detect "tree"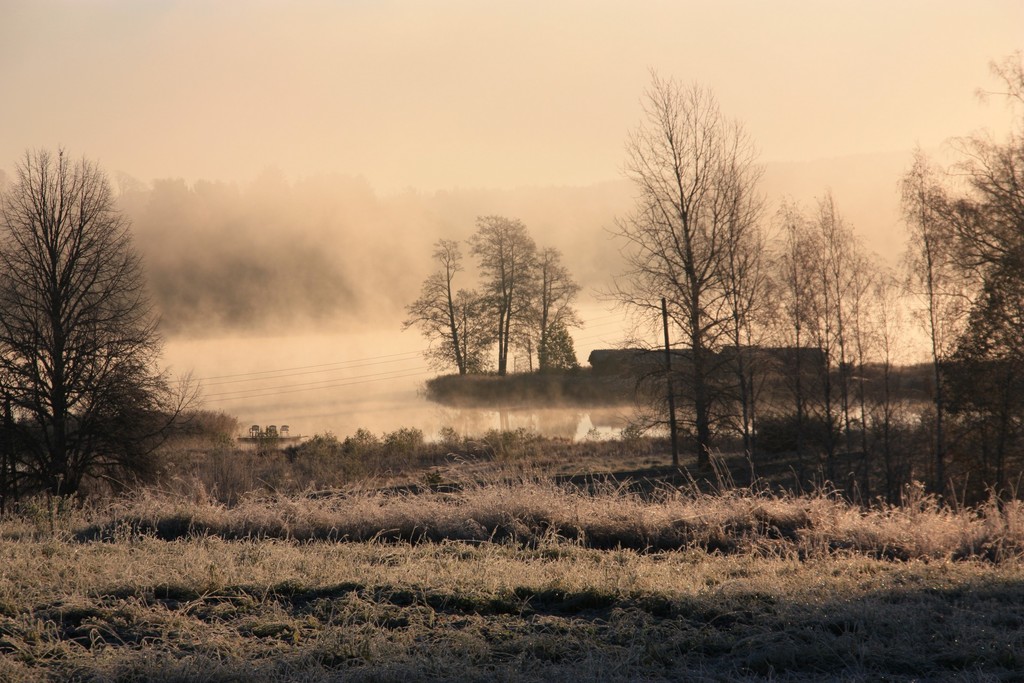
[645,284,680,509]
